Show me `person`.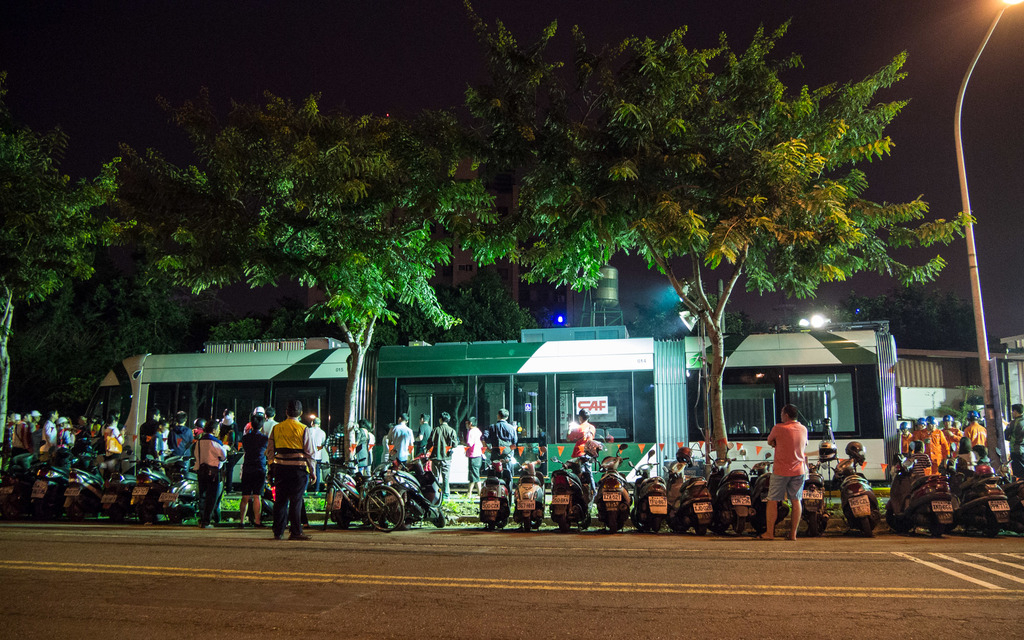
`person` is here: bbox=(900, 420, 916, 457).
